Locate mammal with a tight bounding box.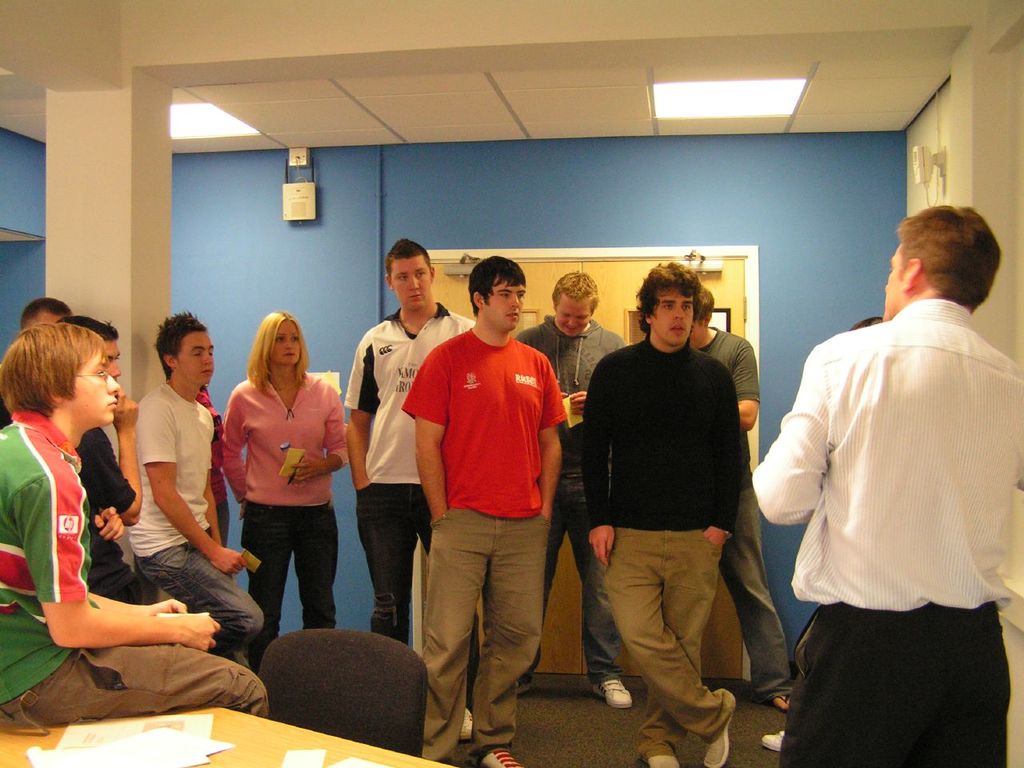
<region>758, 314, 882, 750</region>.
